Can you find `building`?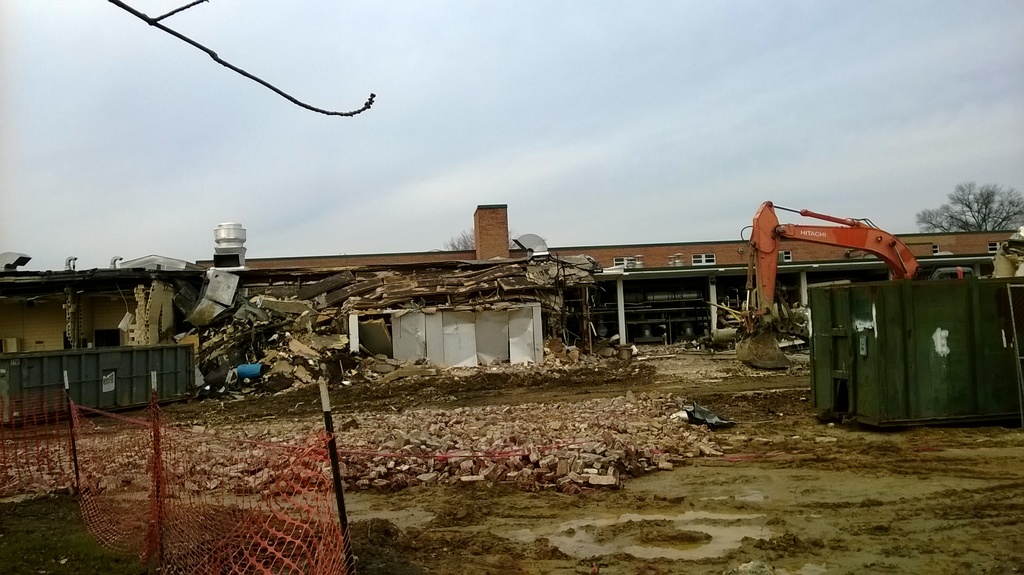
Yes, bounding box: left=0, top=206, right=1023, bottom=368.
